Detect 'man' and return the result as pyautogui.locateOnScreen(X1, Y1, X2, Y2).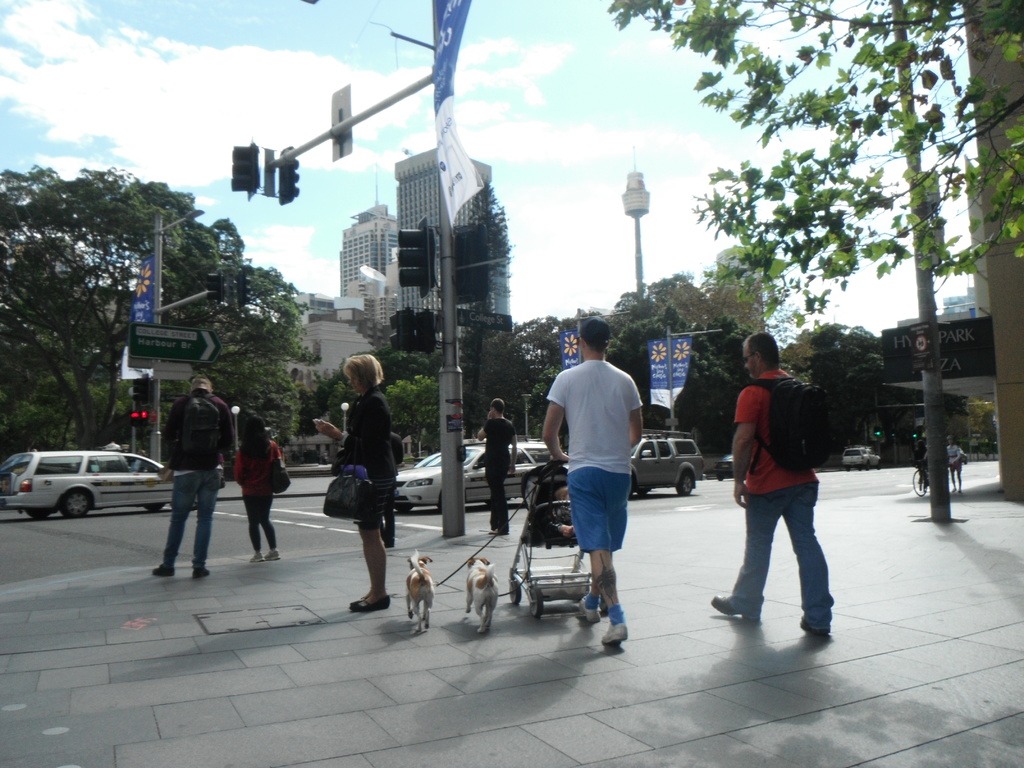
pyautogui.locateOnScreen(470, 399, 518, 537).
